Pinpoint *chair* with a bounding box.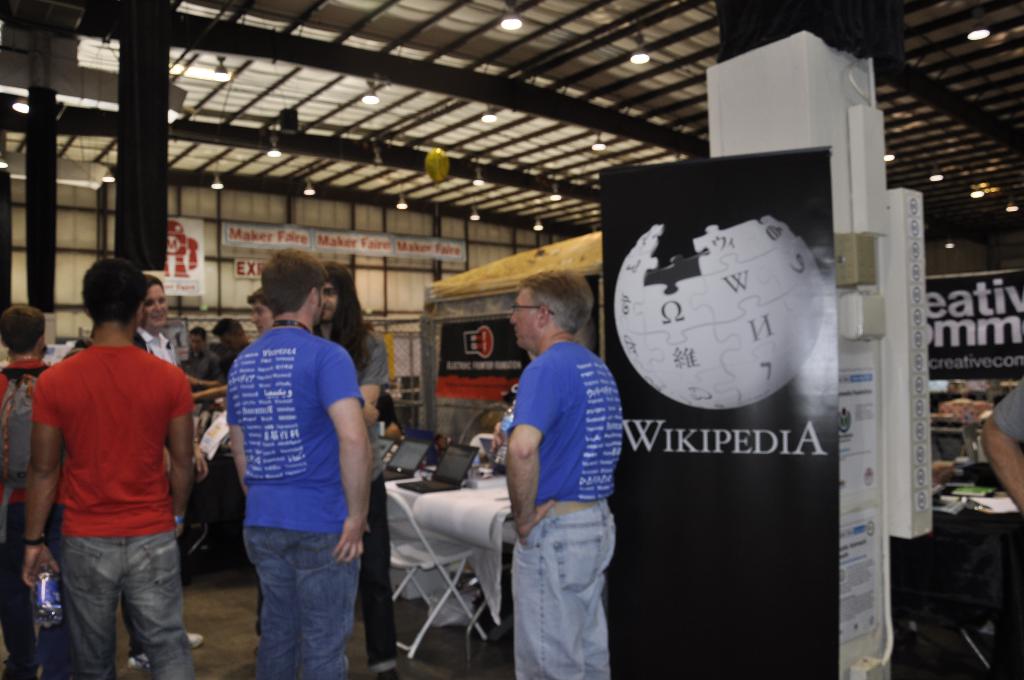
<box>887,504,1005,679</box>.
